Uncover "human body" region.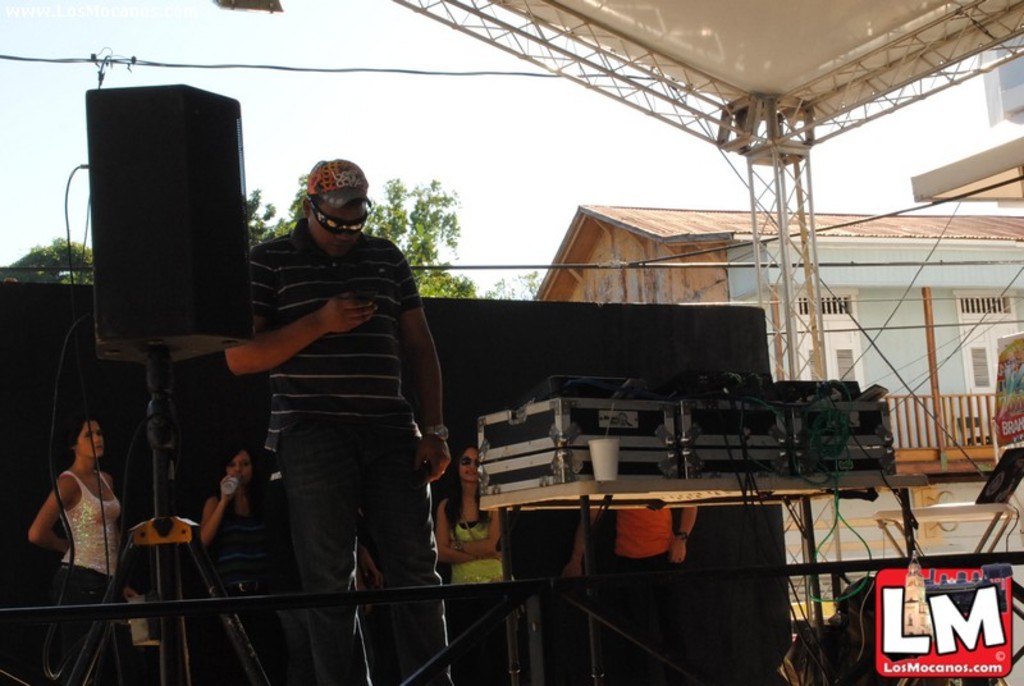
Uncovered: rect(20, 407, 141, 685).
